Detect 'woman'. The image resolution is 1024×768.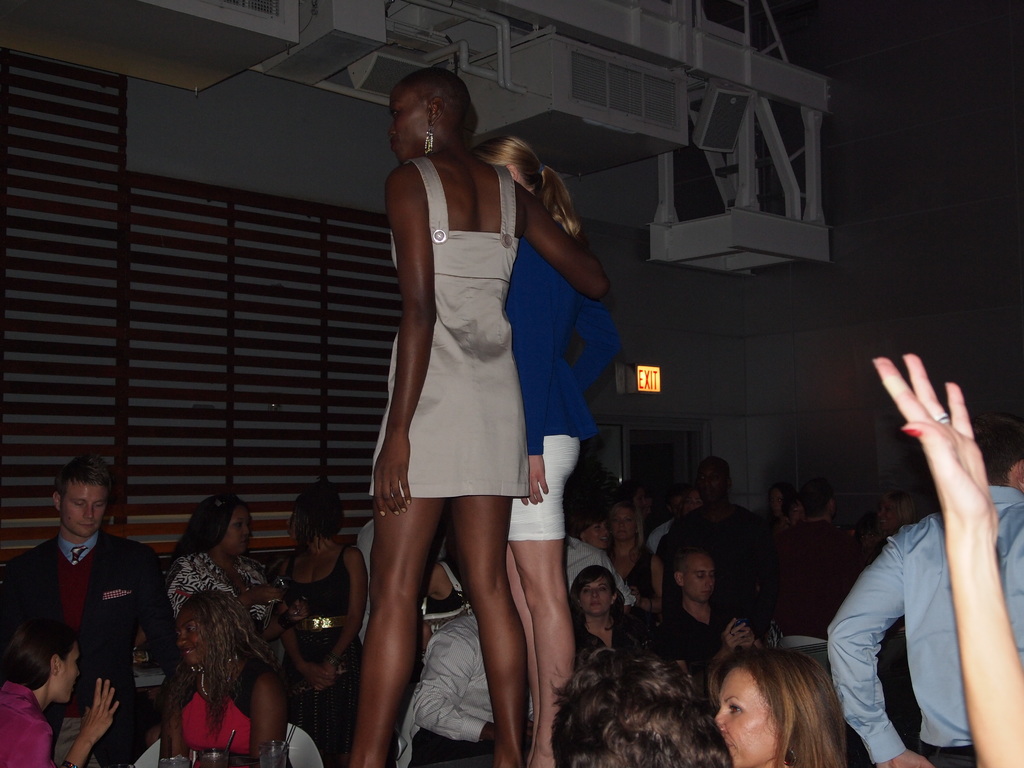
BBox(161, 492, 312, 664).
